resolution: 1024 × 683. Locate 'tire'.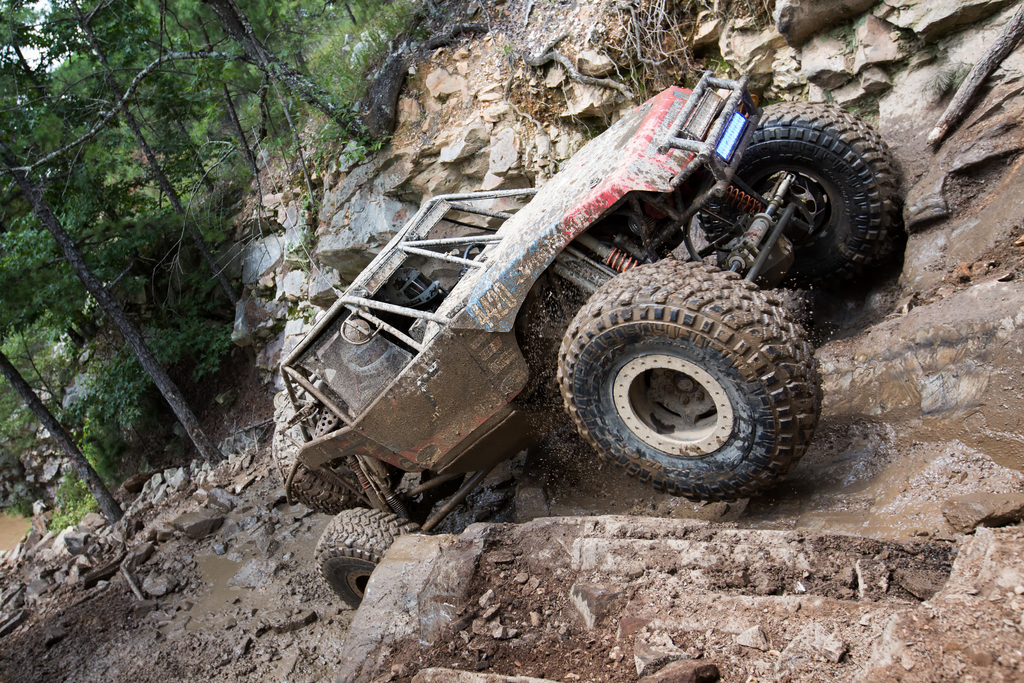
(308,506,430,614).
